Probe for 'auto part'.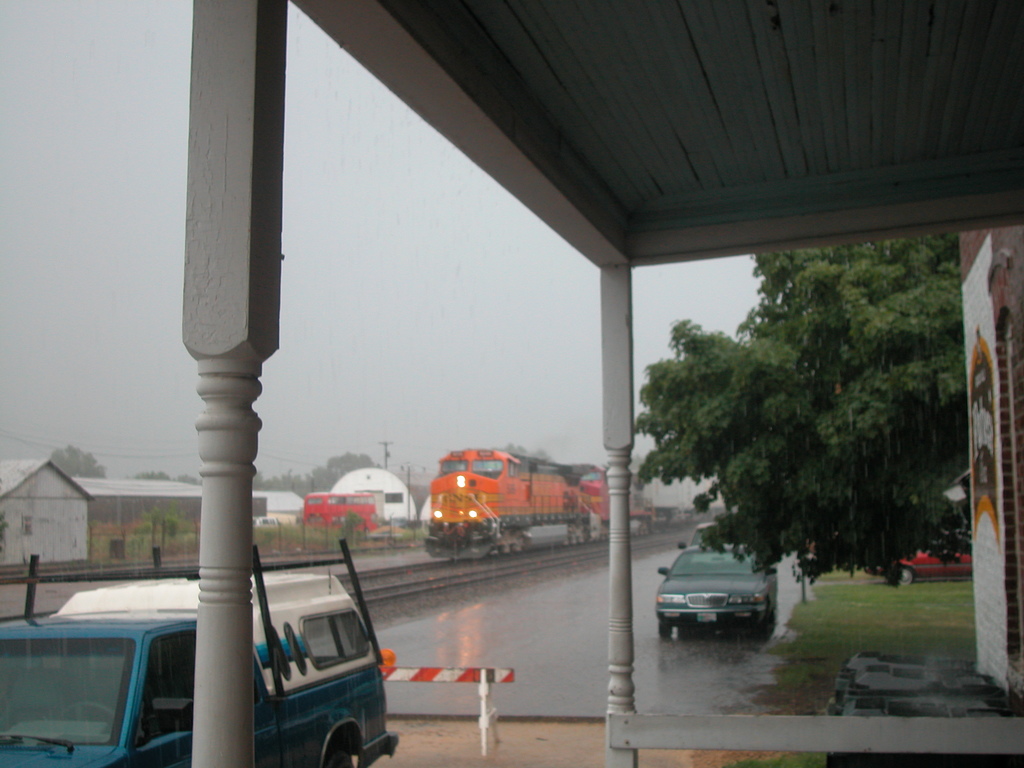
Probe result: x1=297, y1=602, x2=380, y2=672.
